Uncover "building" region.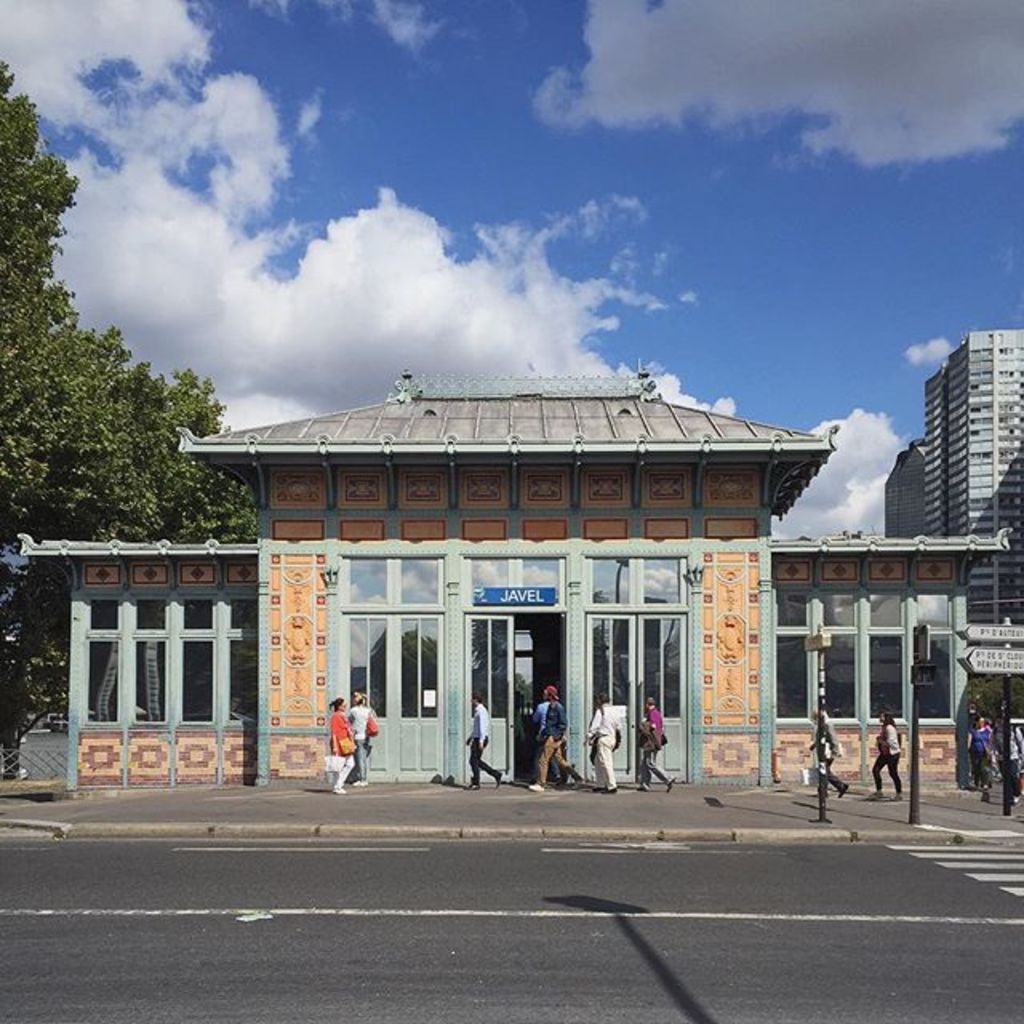
Uncovered: [x1=19, y1=360, x2=1008, y2=786].
